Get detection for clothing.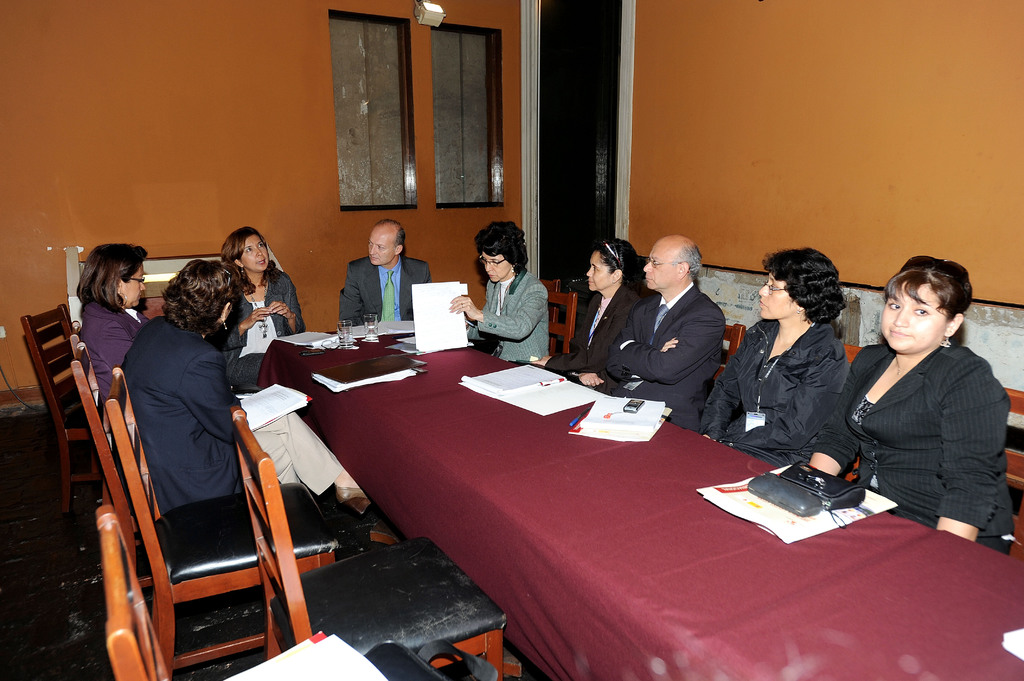
Detection: BBox(120, 314, 347, 498).
